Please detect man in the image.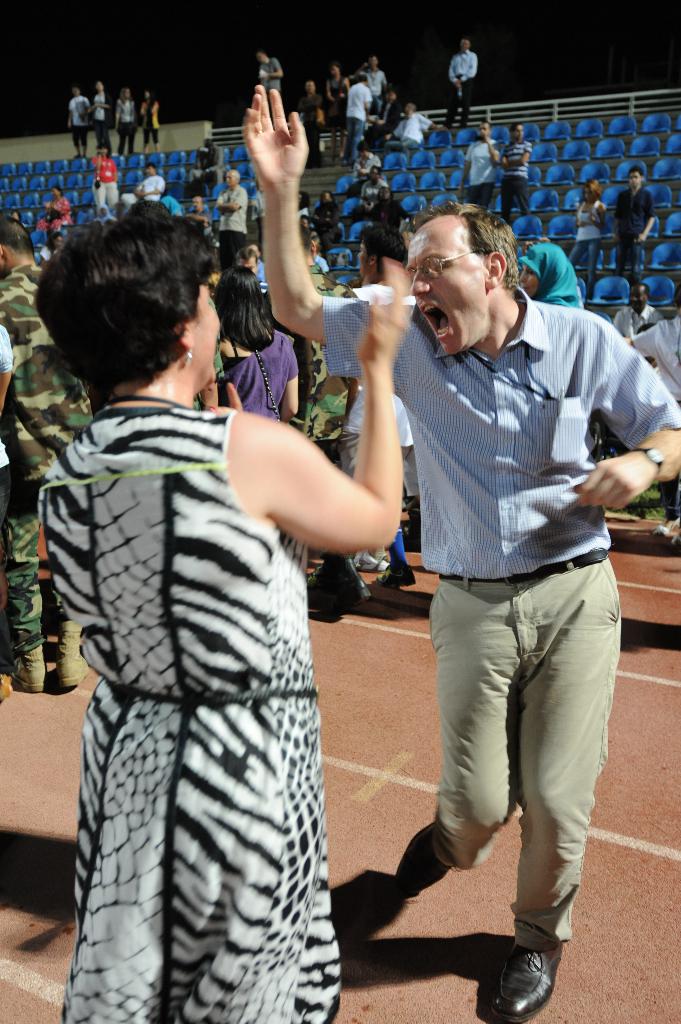
442 39 481 127.
